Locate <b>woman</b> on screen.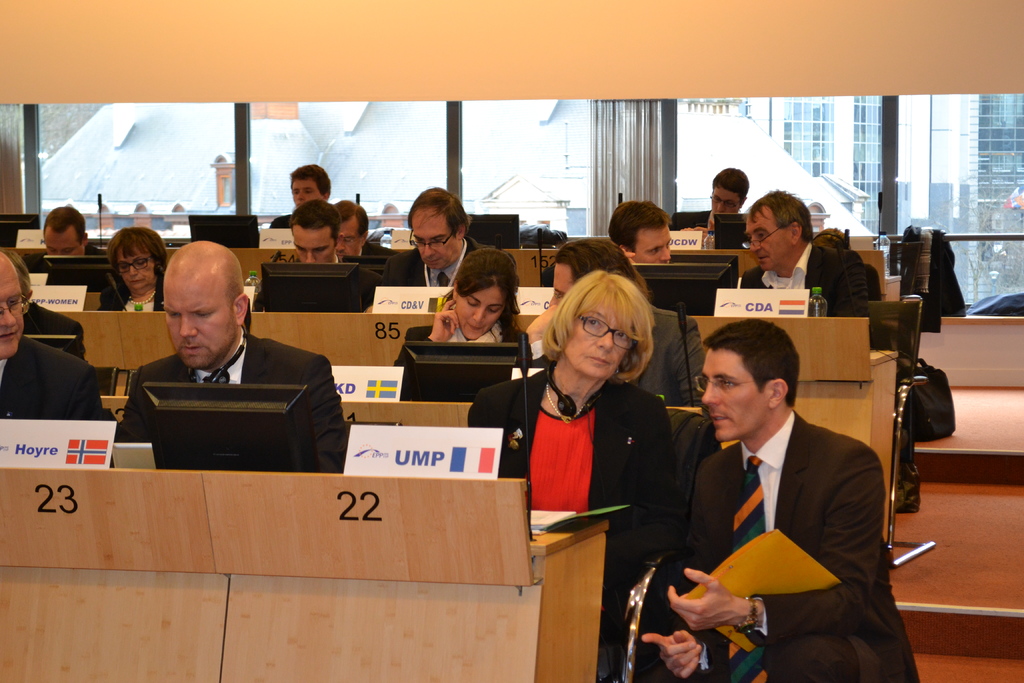
On screen at (left=394, top=250, right=529, bottom=368).
